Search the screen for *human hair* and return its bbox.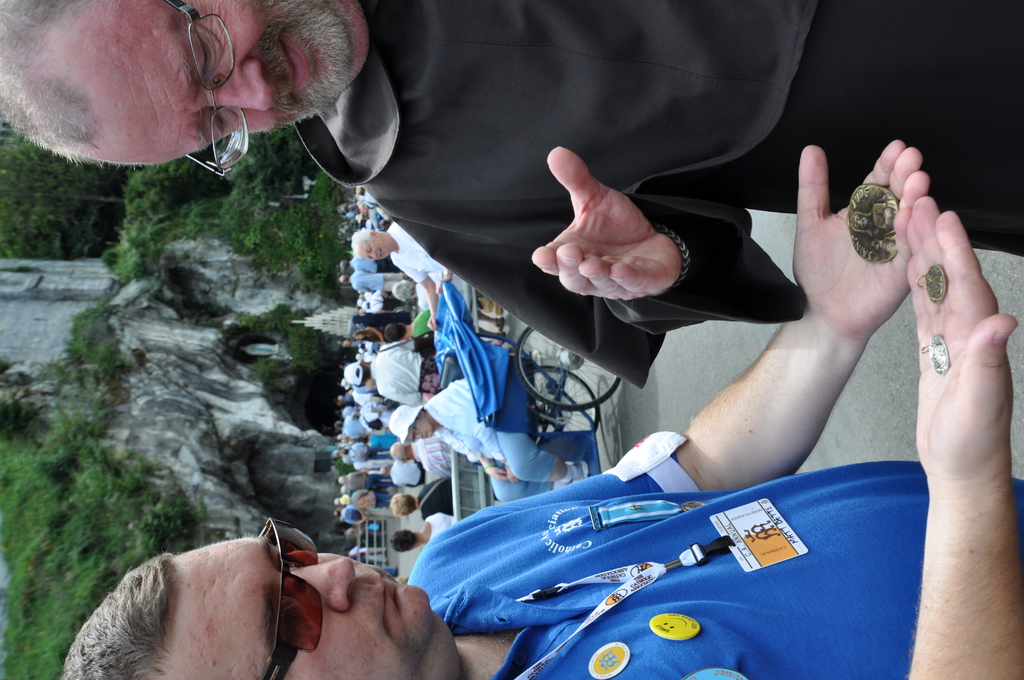
Found: rect(61, 549, 175, 679).
